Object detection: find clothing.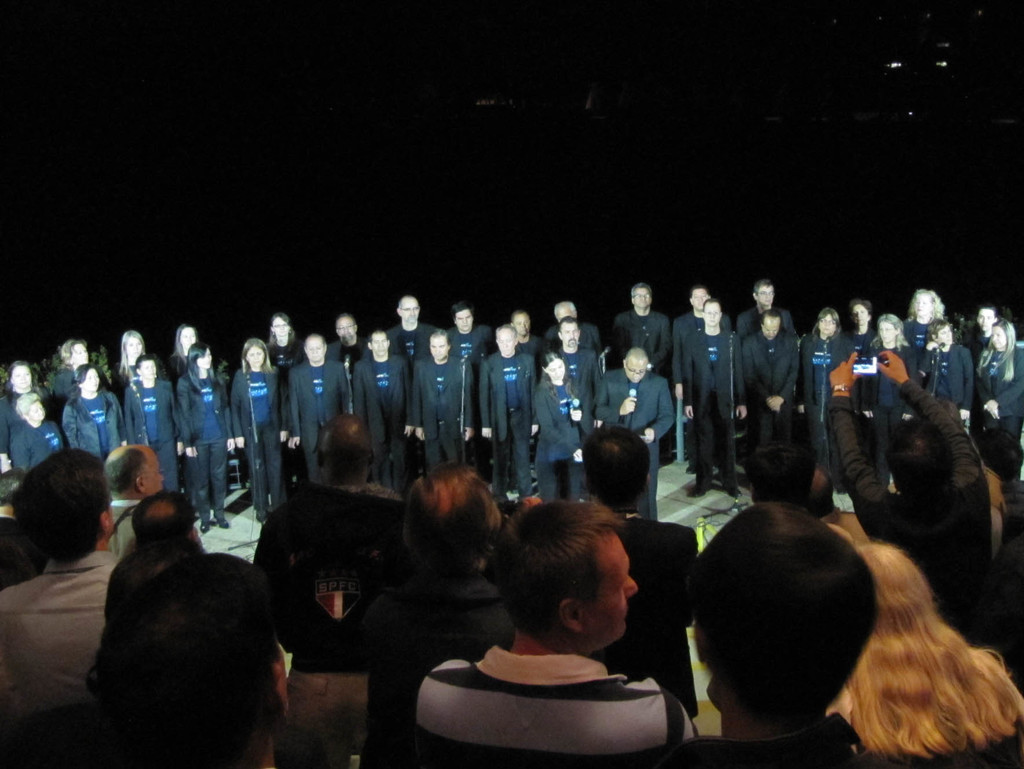
box=[417, 640, 700, 766].
